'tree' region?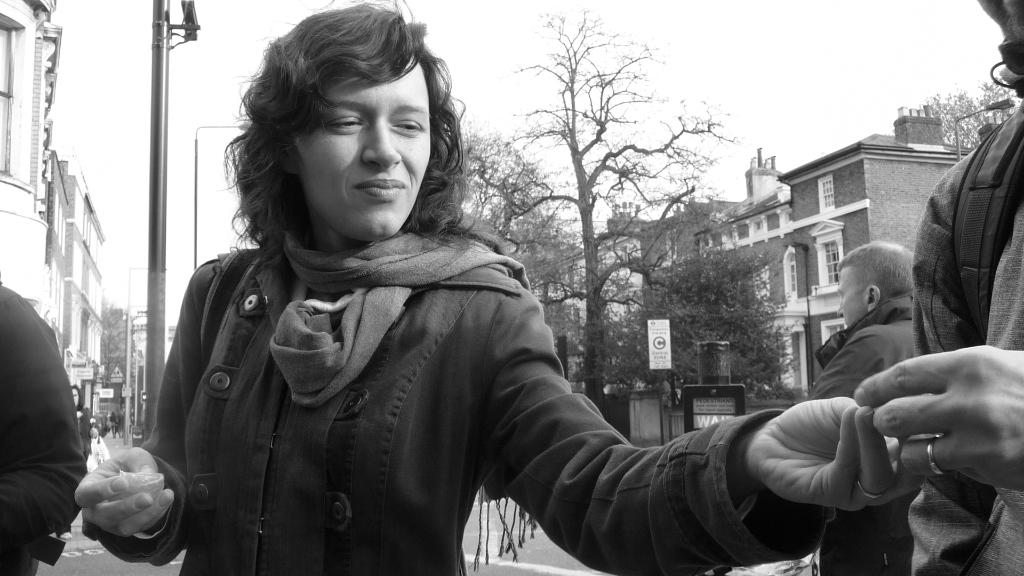
x1=504, y1=4, x2=745, y2=407
